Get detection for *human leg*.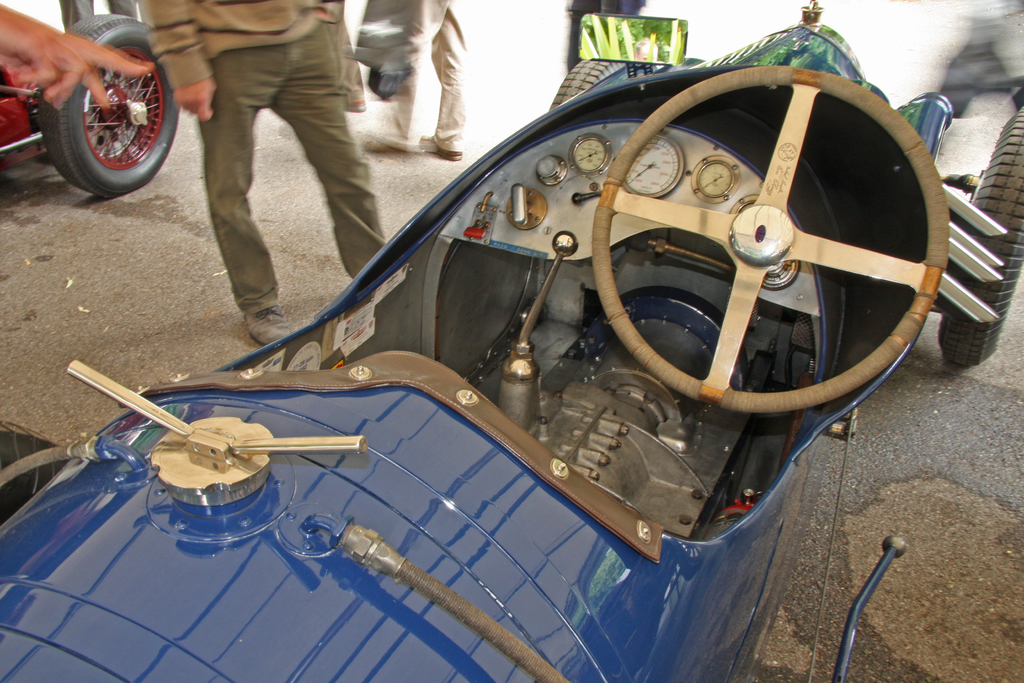
Detection: detection(415, 0, 460, 160).
